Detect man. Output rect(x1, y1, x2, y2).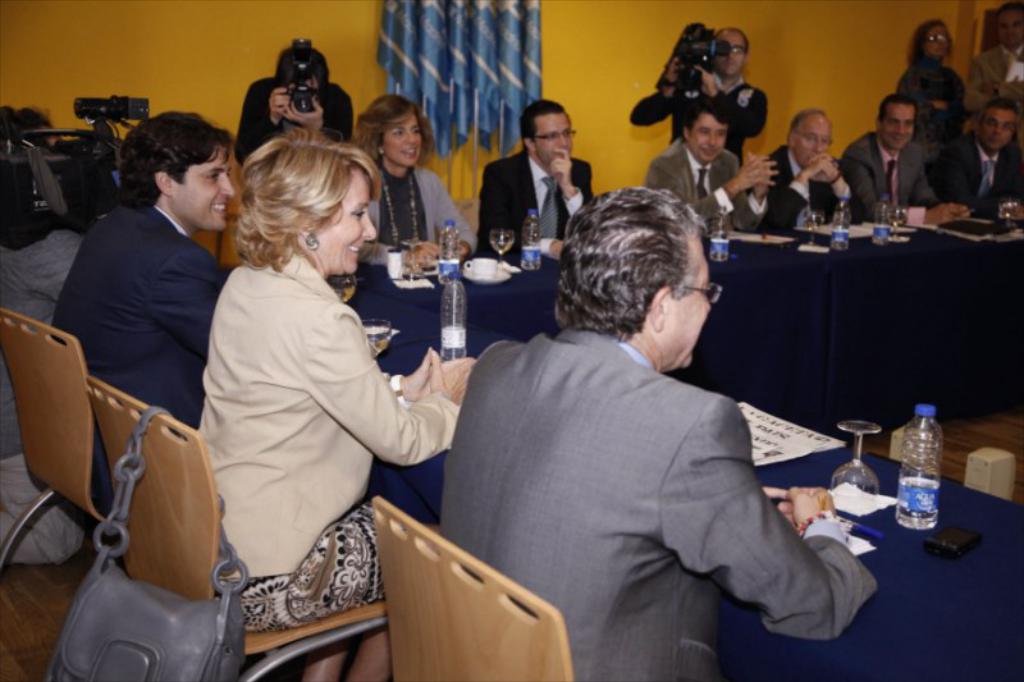
rect(51, 109, 243, 505).
